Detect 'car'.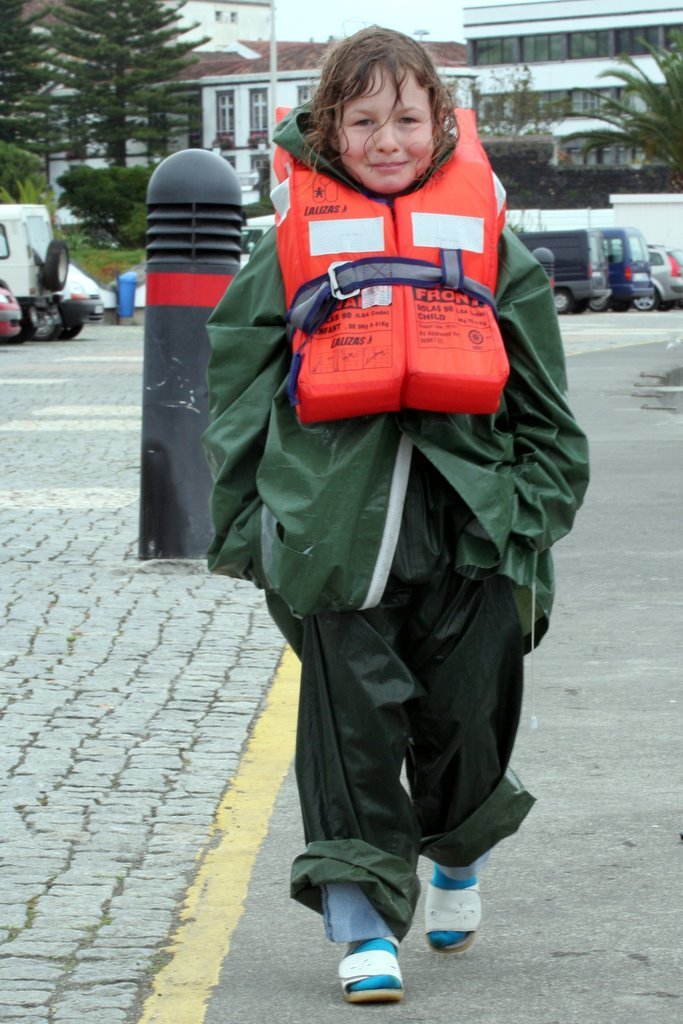
Detected at bbox(61, 263, 105, 327).
